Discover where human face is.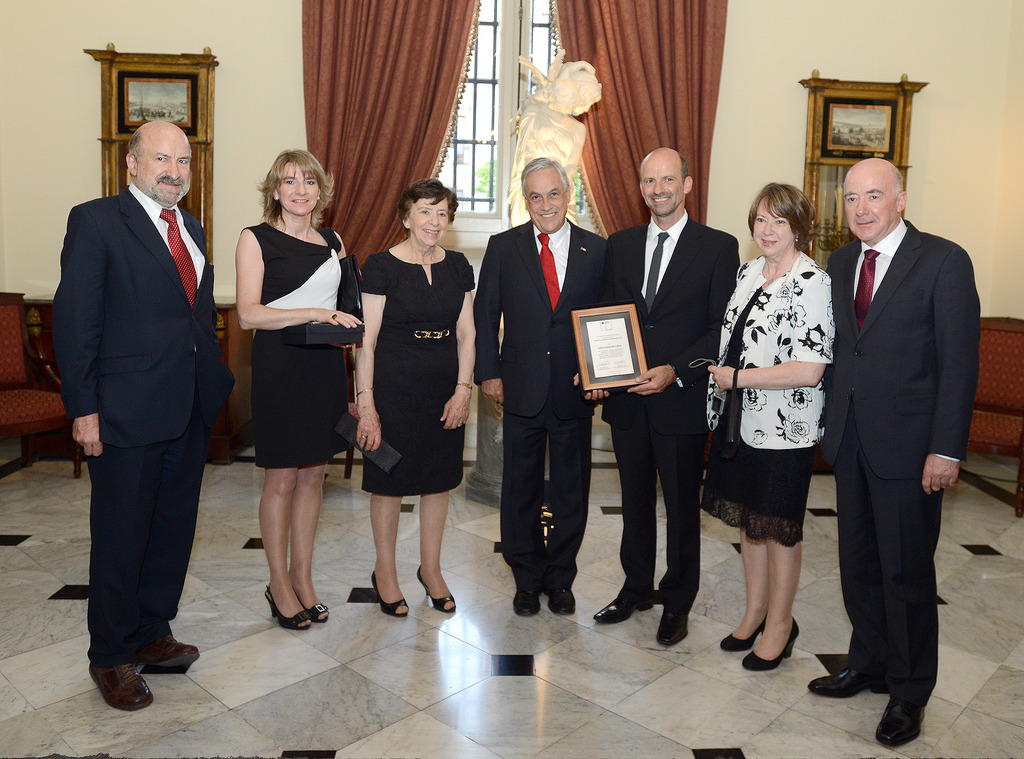
Discovered at pyautogui.locateOnScreen(525, 173, 567, 236).
